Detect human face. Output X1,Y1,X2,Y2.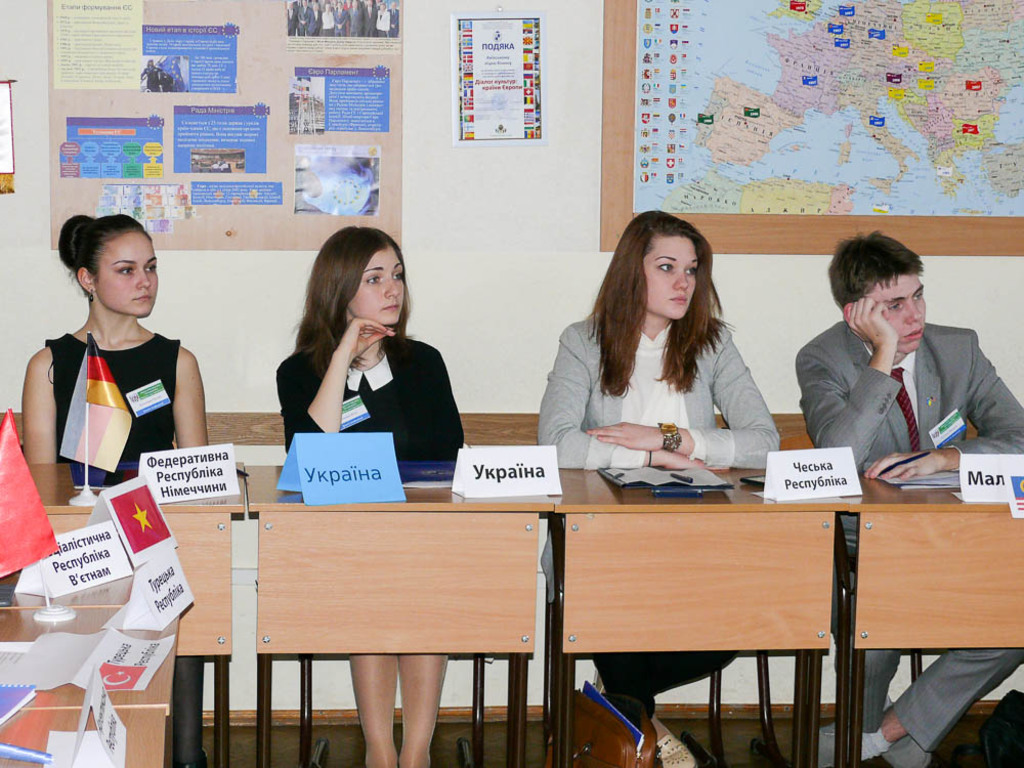
864,269,927,351.
